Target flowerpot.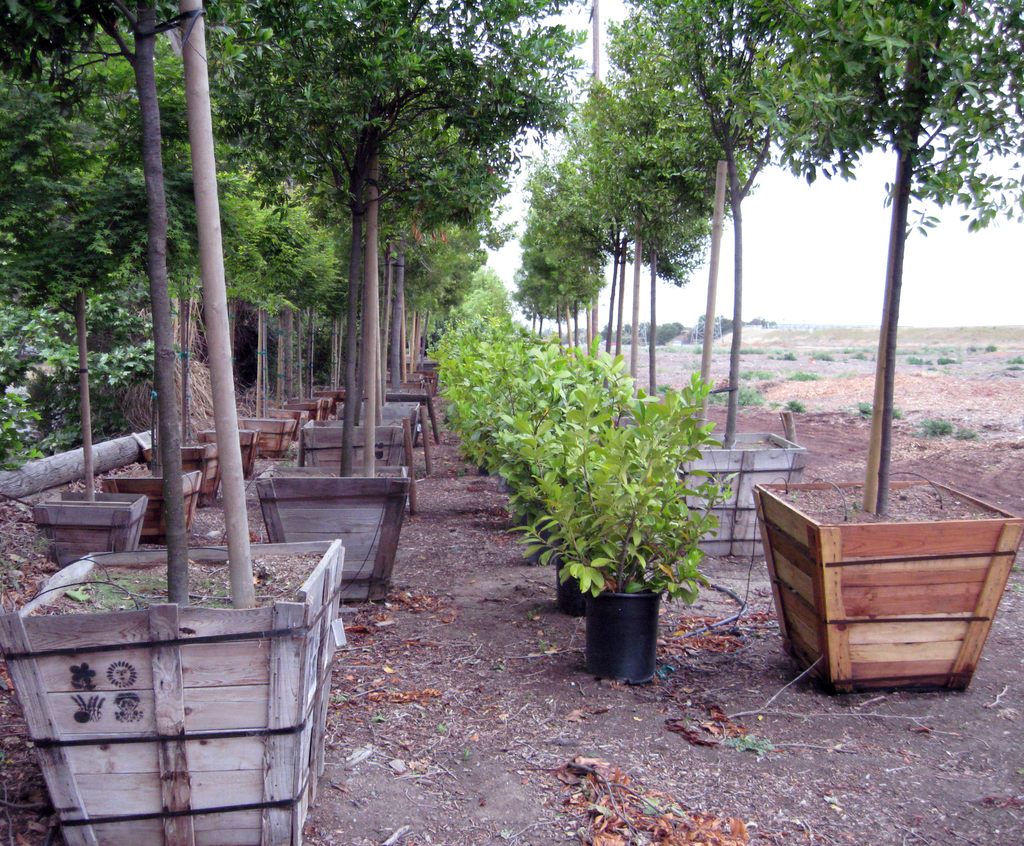
Target region: detection(543, 555, 598, 625).
